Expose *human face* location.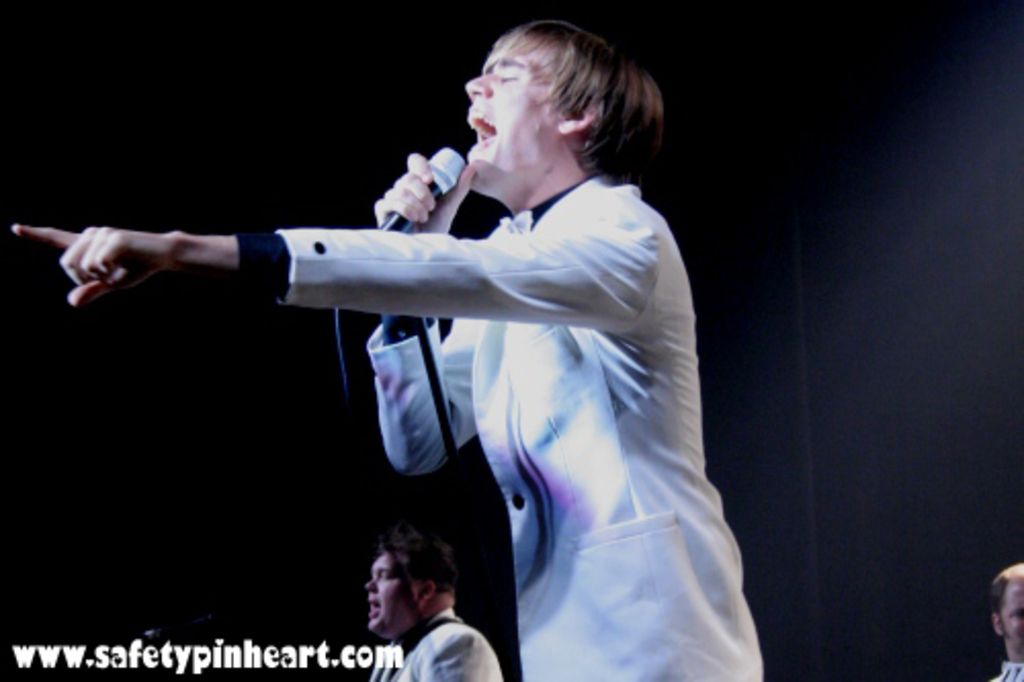
Exposed at rect(360, 549, 416, 631).
